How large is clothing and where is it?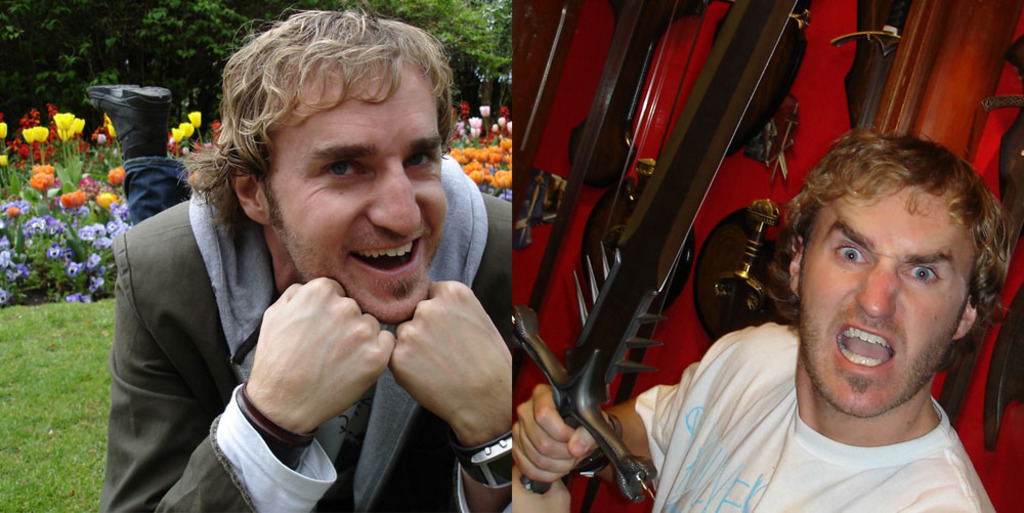
Bounding box: 129 155 541 509.
